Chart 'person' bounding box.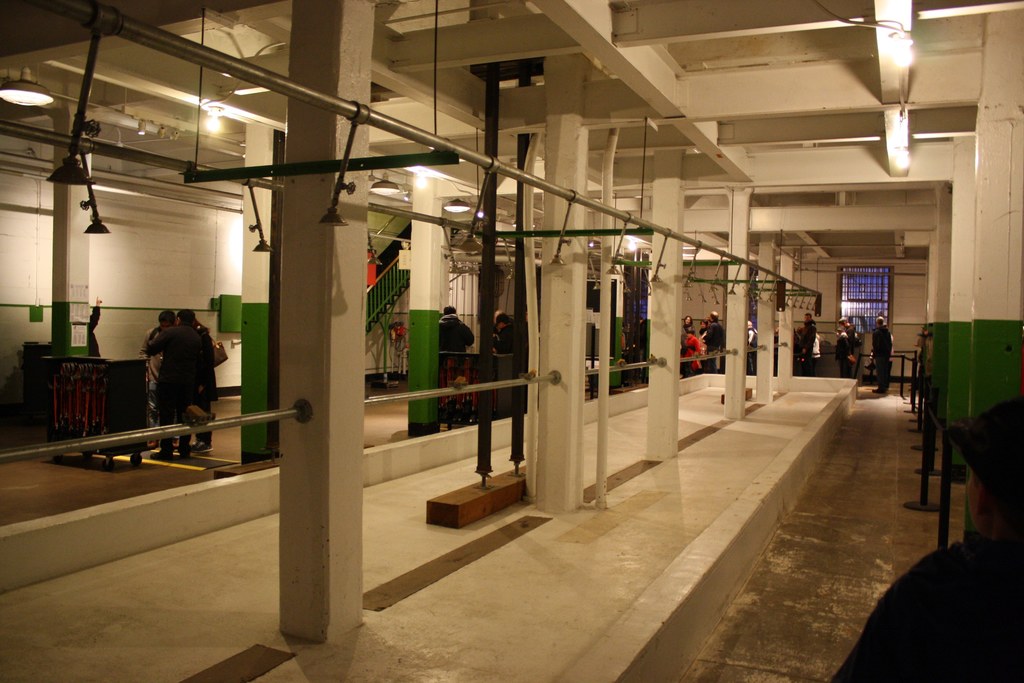
Charted: bbox(685, 325, 707, 377).
